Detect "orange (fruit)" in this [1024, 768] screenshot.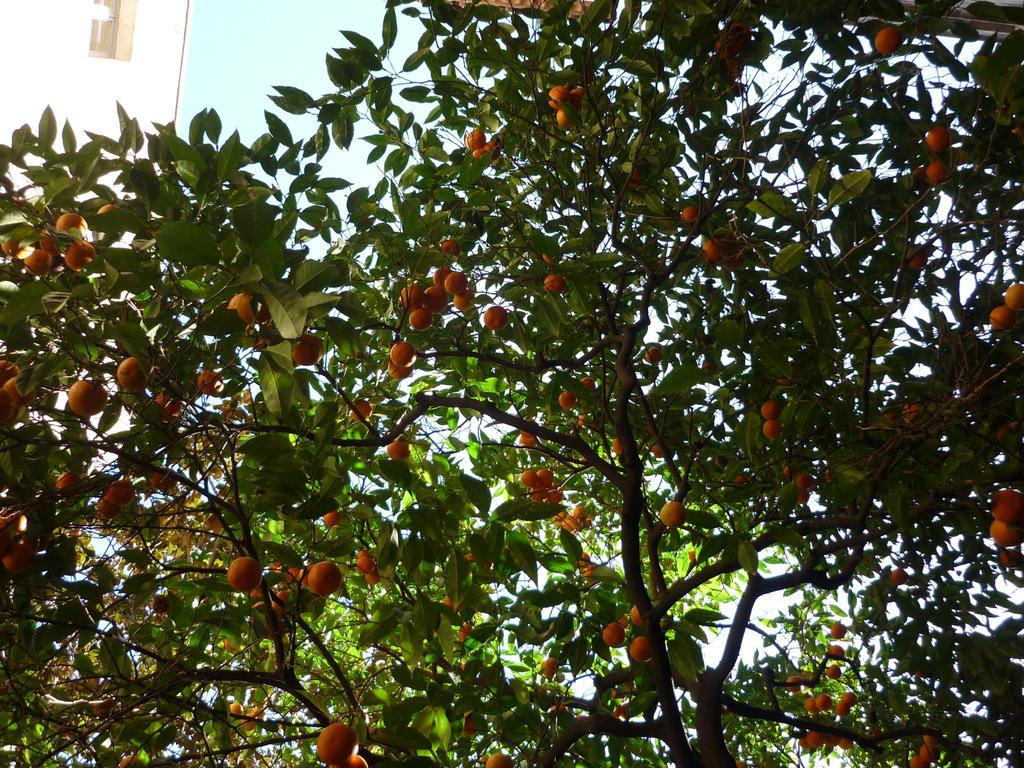
Detection: select_region(113, 355, 148, 390).
